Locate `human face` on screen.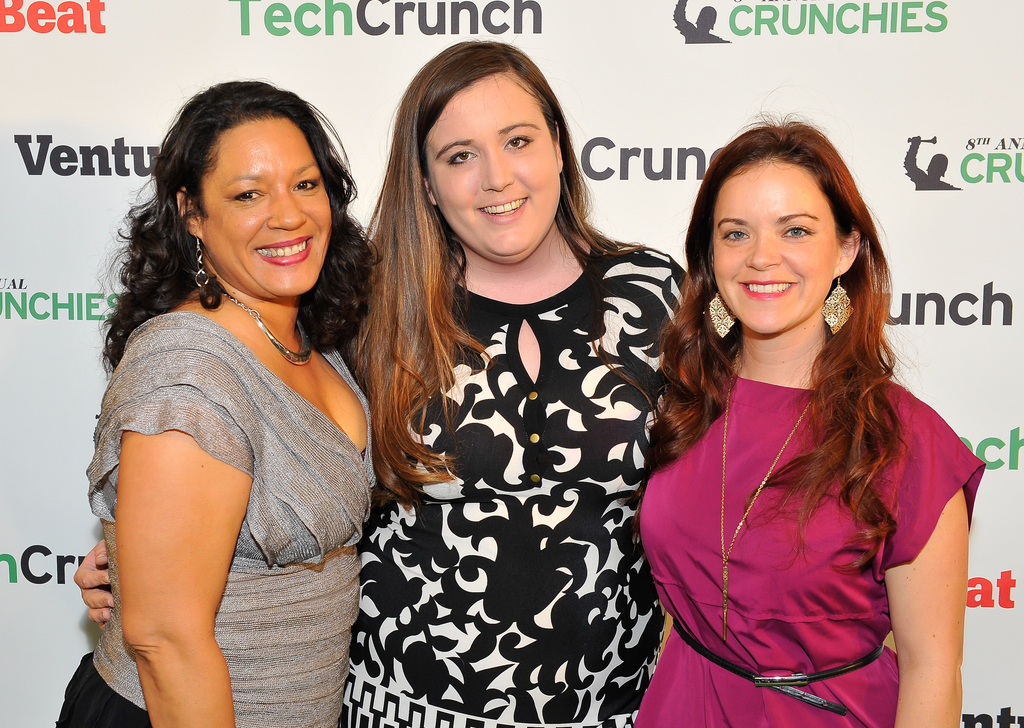
On screen at bbox(714, 165, 836, 336).
